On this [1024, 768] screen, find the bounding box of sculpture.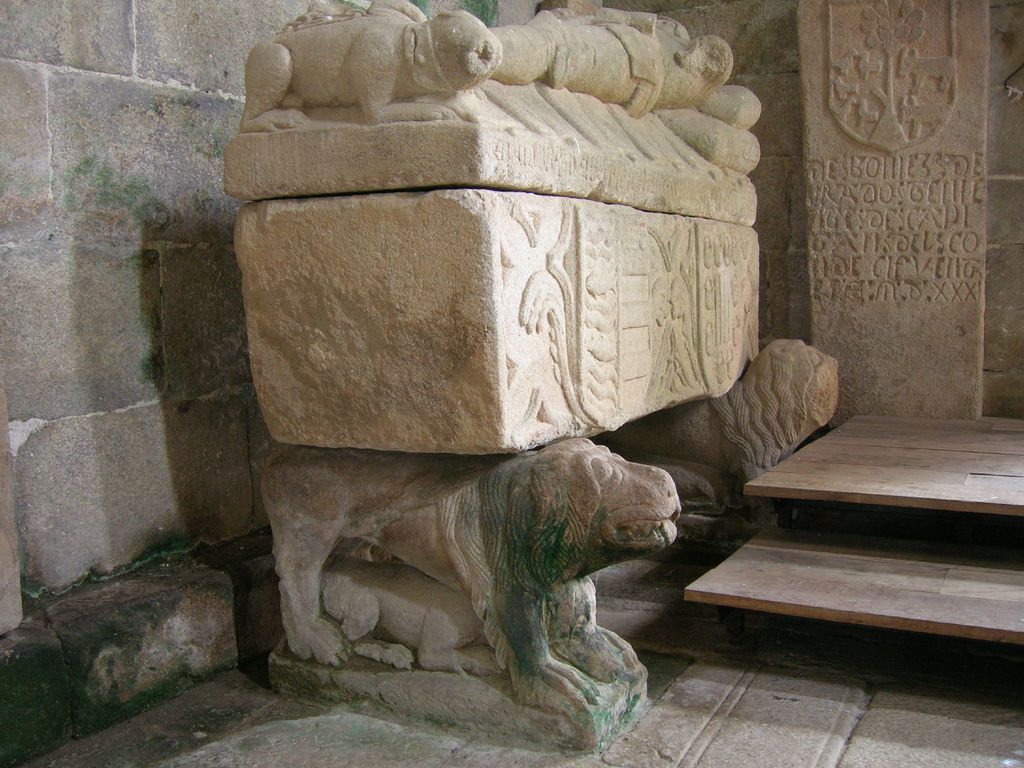
Bounding box: x1=257, y1=430, x2=682, y2=754.
